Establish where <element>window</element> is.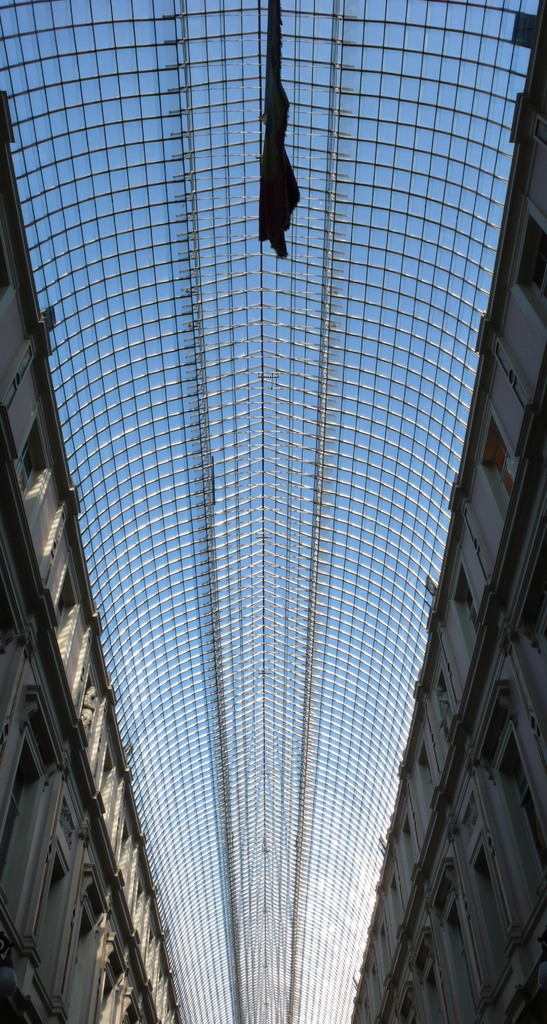
Established at 53/569/89/664.
